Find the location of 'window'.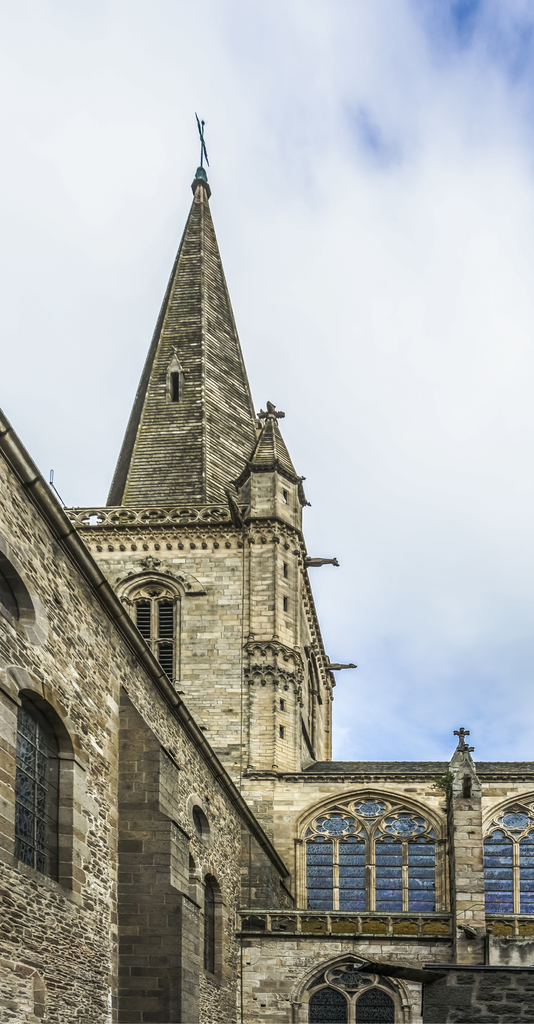
Location: (x1=186, y1=800, x2=224, y2=844).
